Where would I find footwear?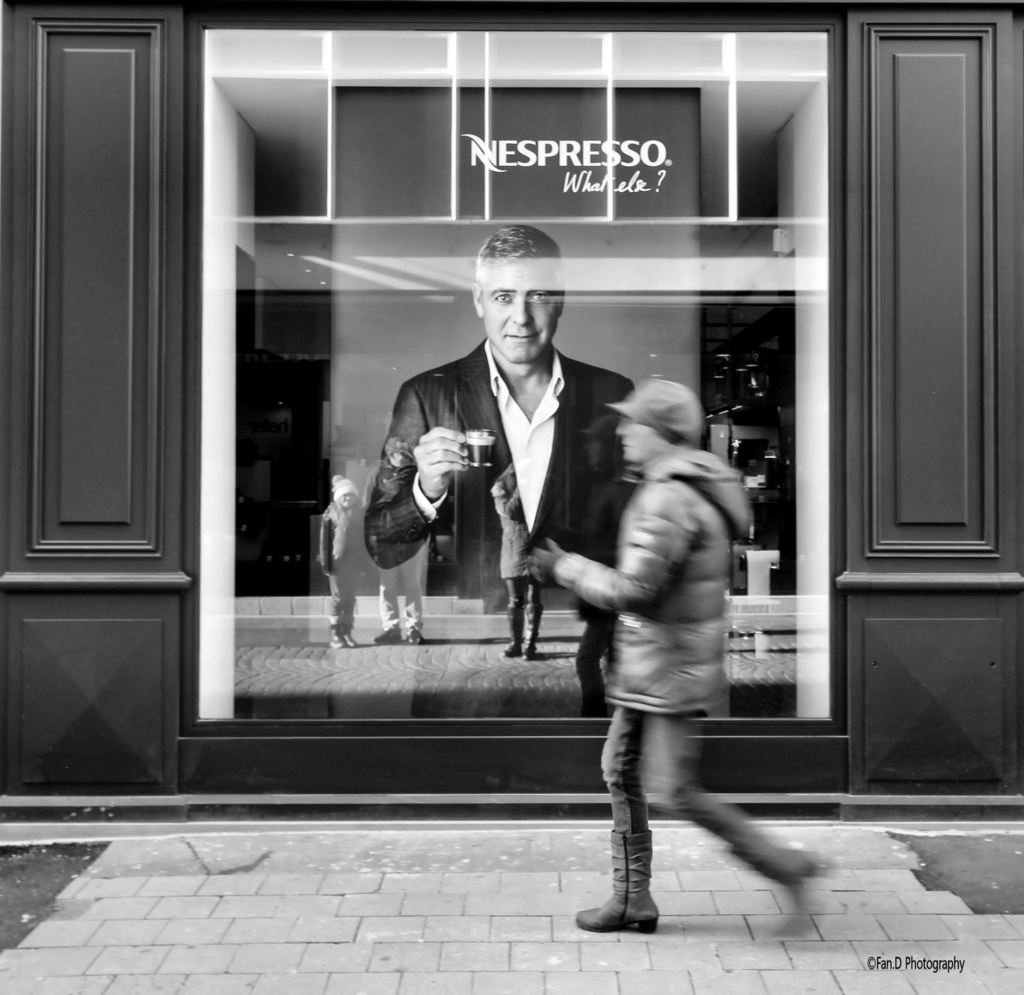
At <bbox>506, 598, 522, 657</bbox>.
